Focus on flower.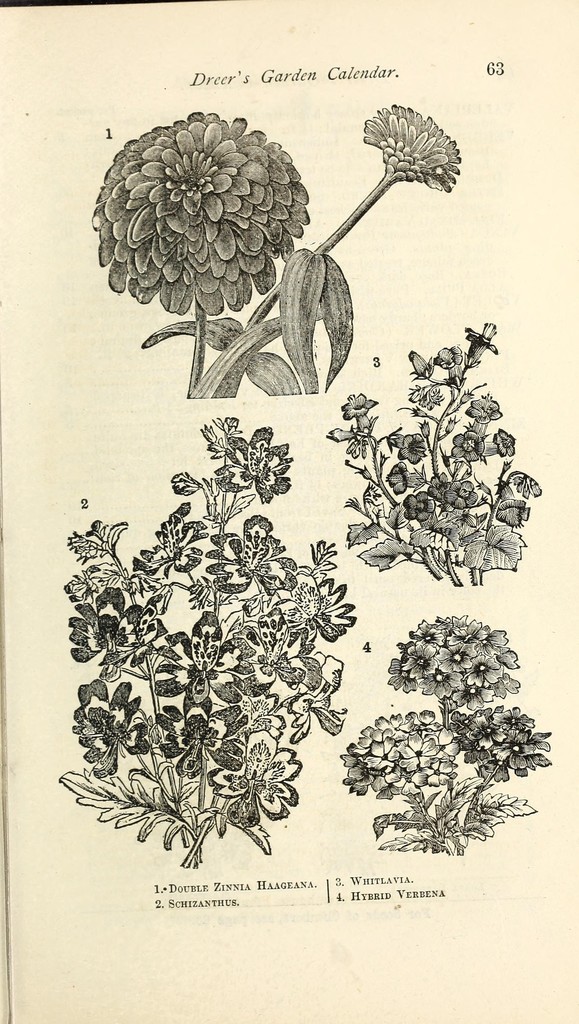
Focused at x1=431, y1=474, x2=456, y2=498.
